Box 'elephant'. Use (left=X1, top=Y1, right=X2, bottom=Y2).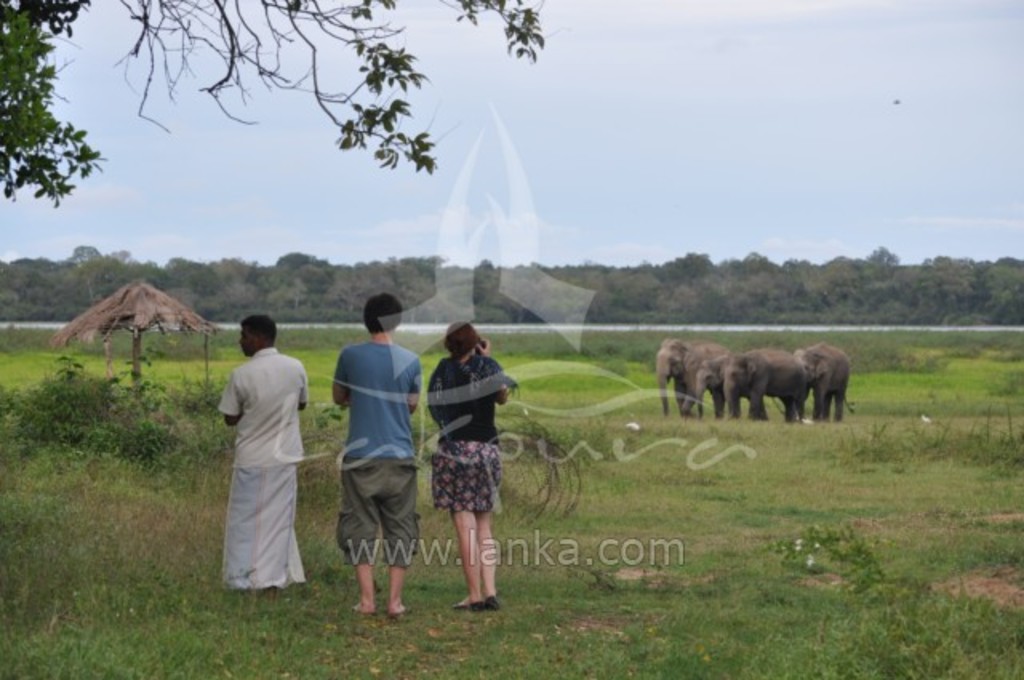
(left=686, top=349, right=813, bottom=416).
